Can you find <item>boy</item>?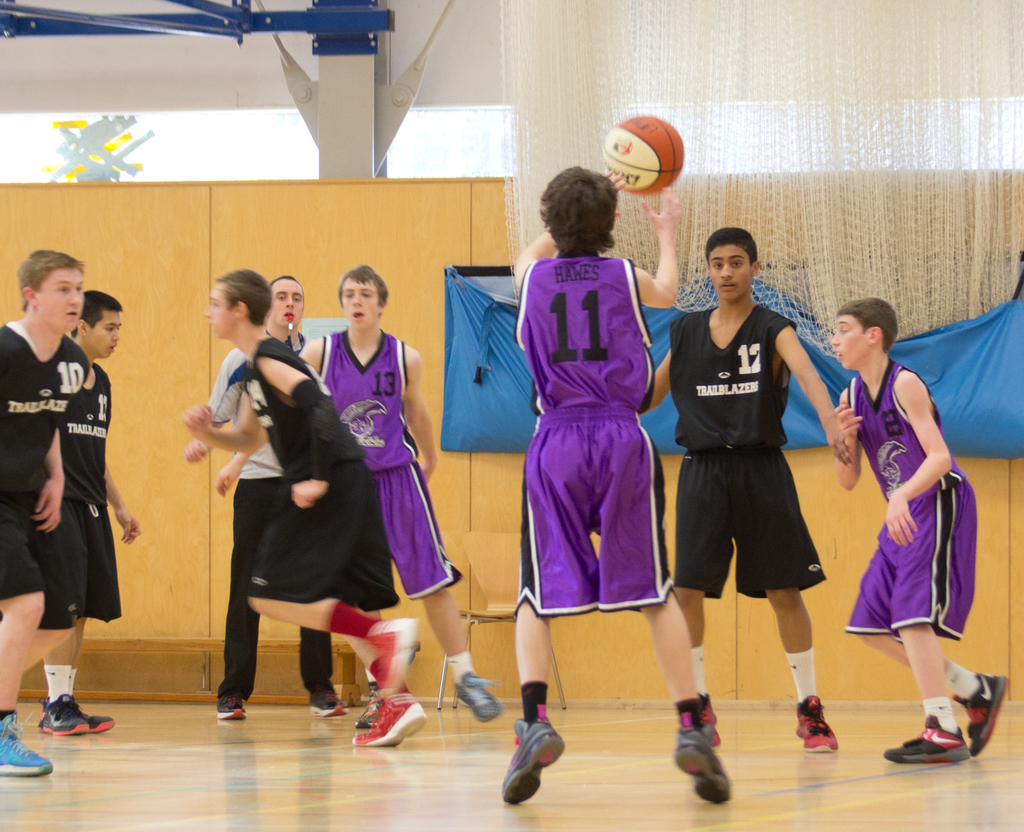
Yes, bounding box: (0,248,90,774).
